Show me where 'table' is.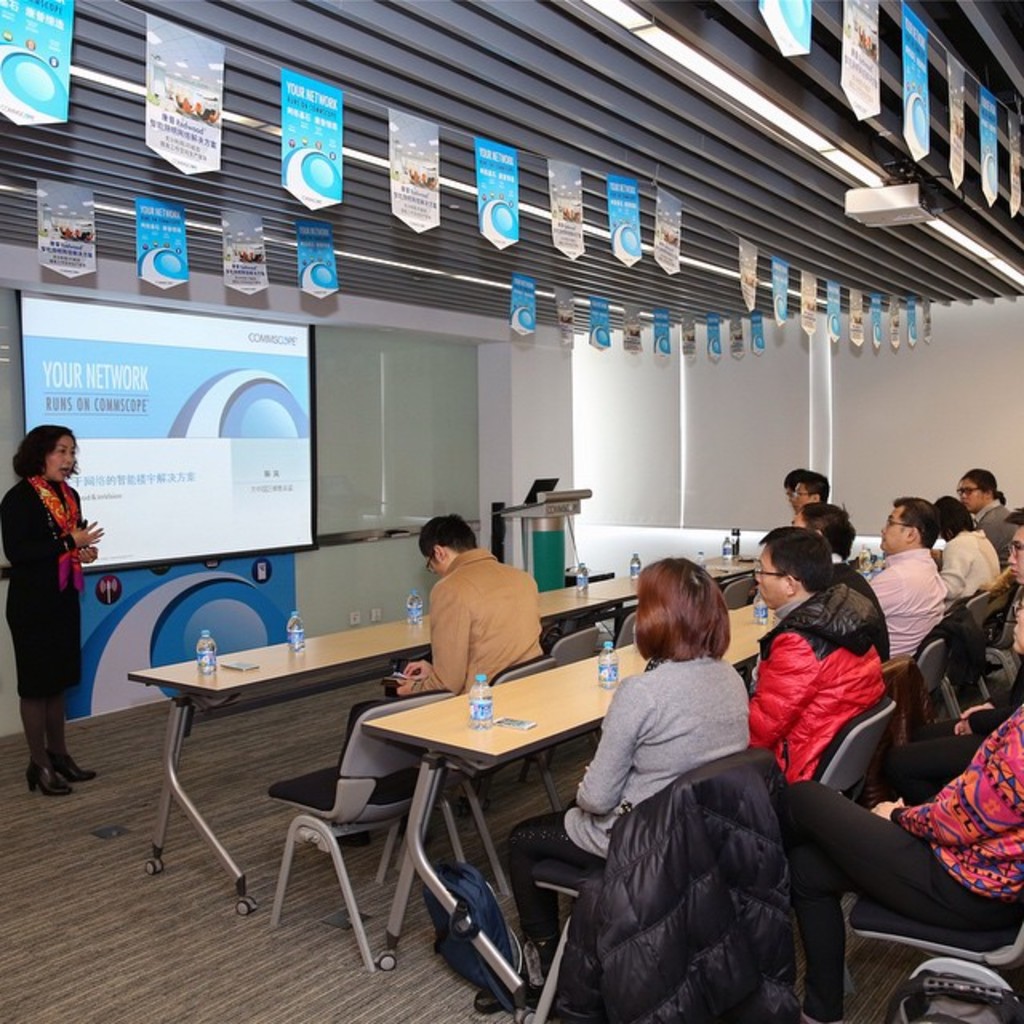
'table' is at (x1=315, y1=653, x2=829, y2=989).
